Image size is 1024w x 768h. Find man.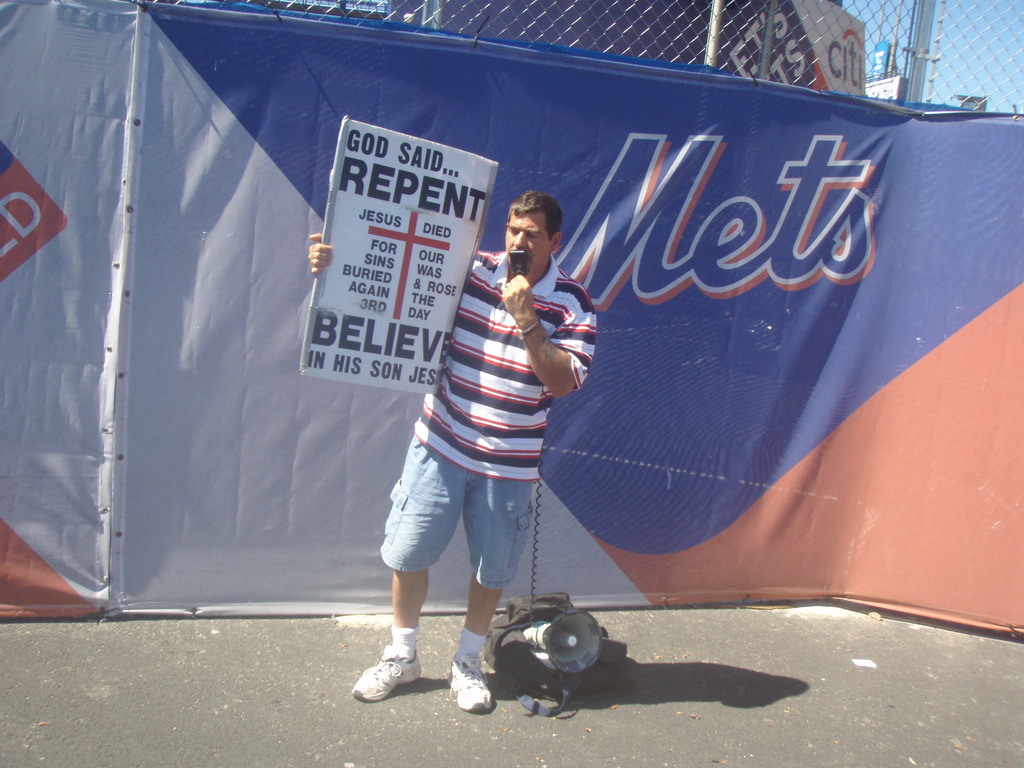
bbox=(296, 197, 595, 725).
